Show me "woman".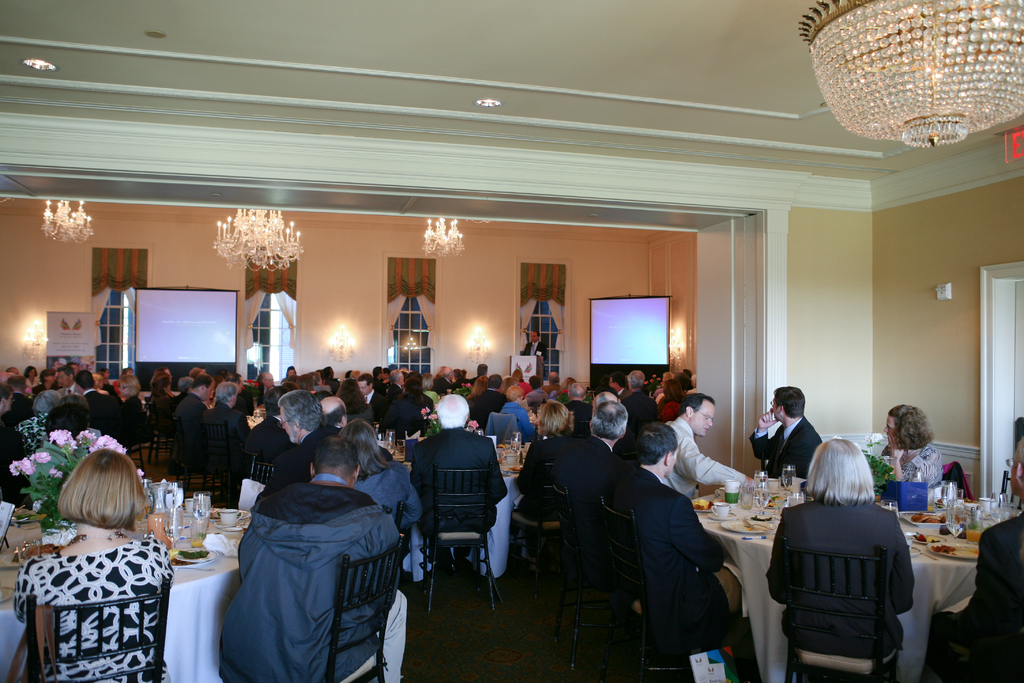
"woman" is here: [882, 403, 943, 488].
